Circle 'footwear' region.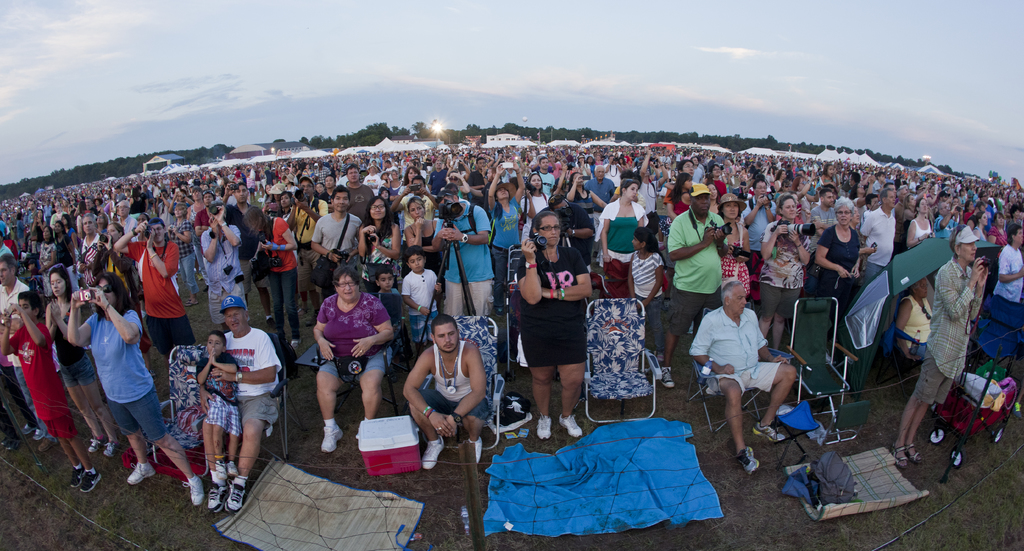
Region: bbox=(191, 470, 244, 530).
